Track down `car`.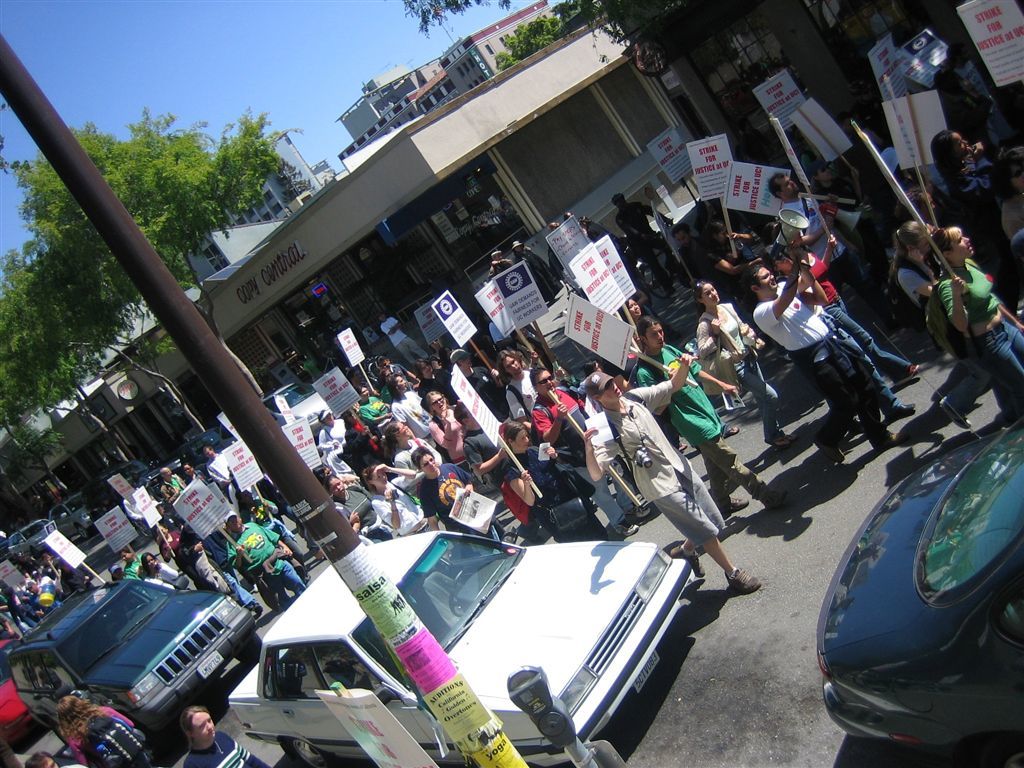
Tracked to 231, 546, 693, 767.
